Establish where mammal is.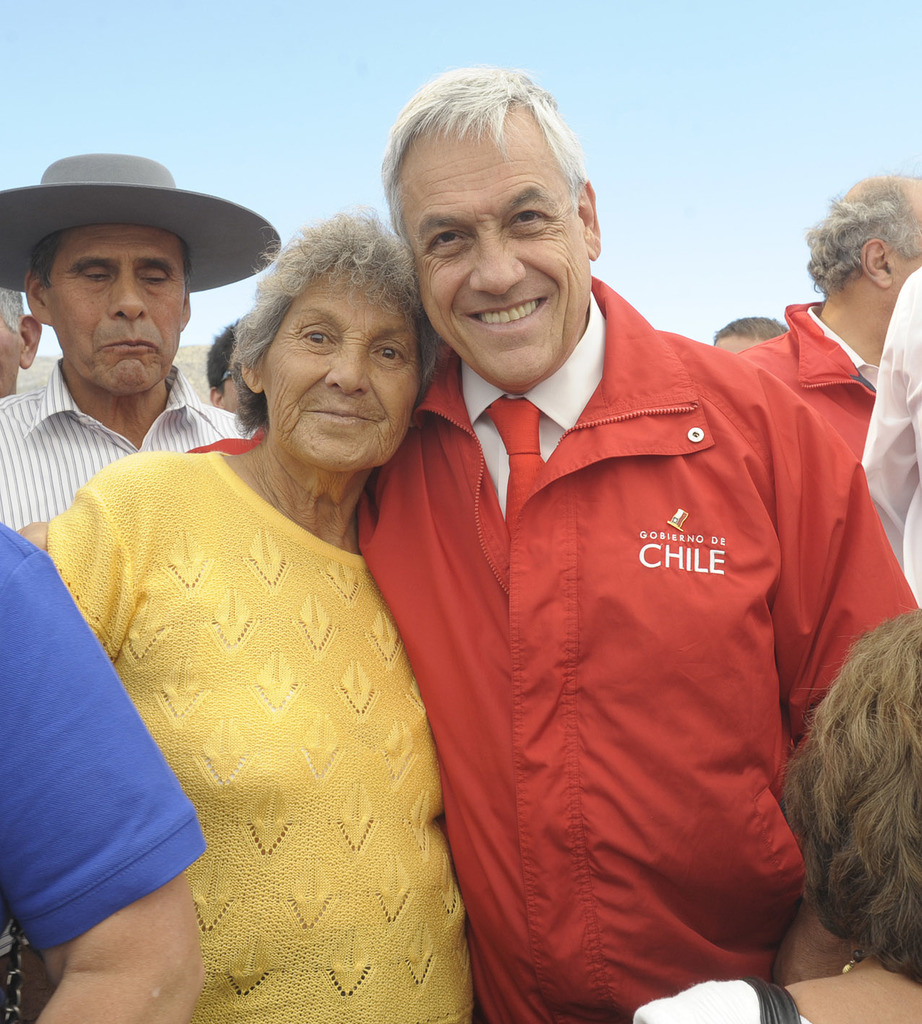
Established at 861:267:921:607.
